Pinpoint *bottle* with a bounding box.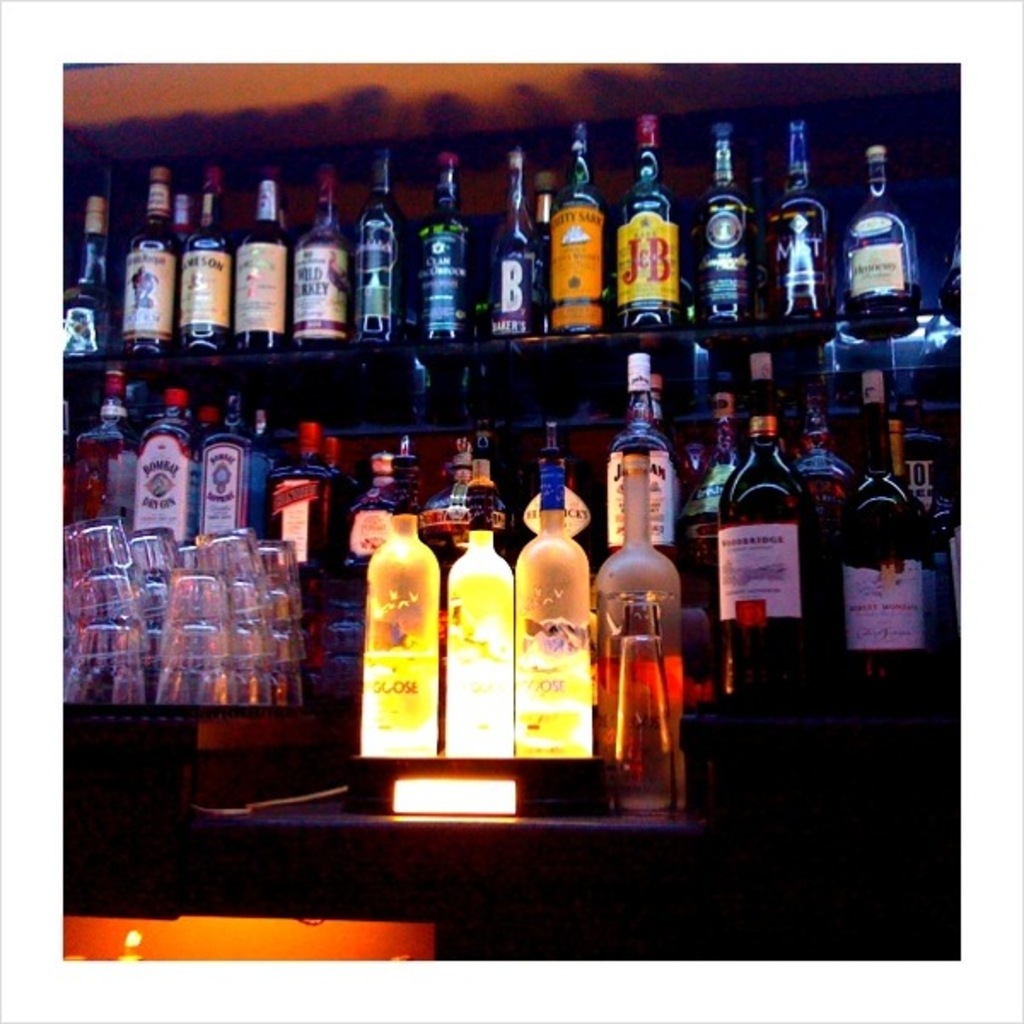
box=[440, 481, 519, 753].
